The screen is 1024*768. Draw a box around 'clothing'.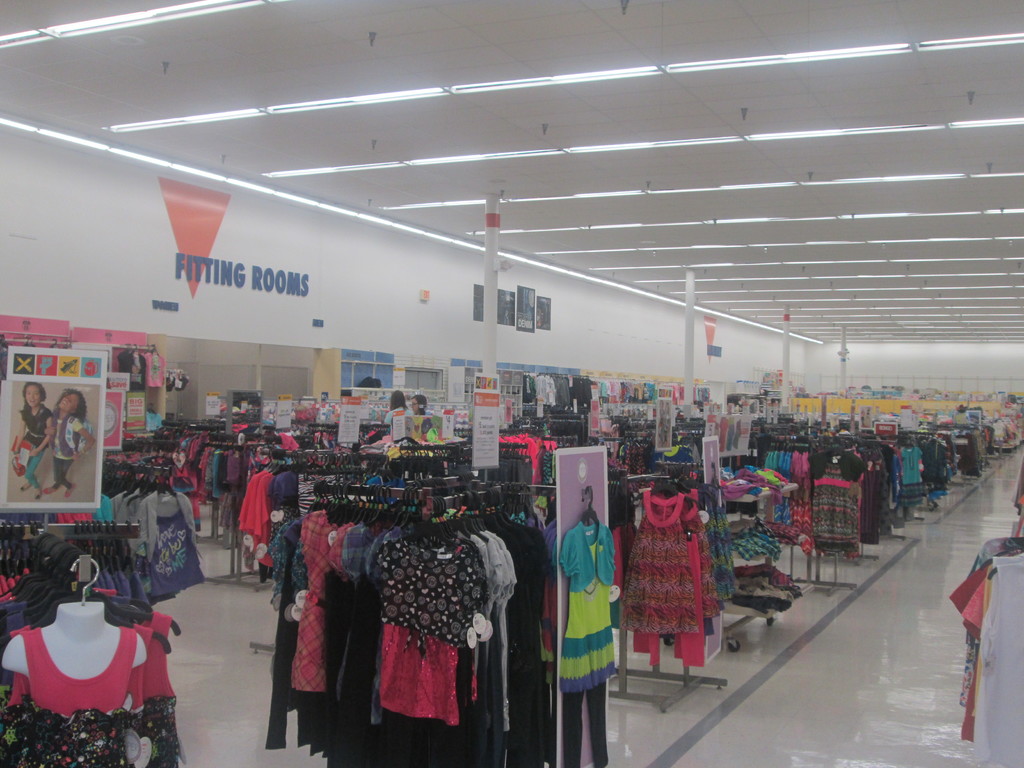
bbox=[559, 518, 625, 767].
